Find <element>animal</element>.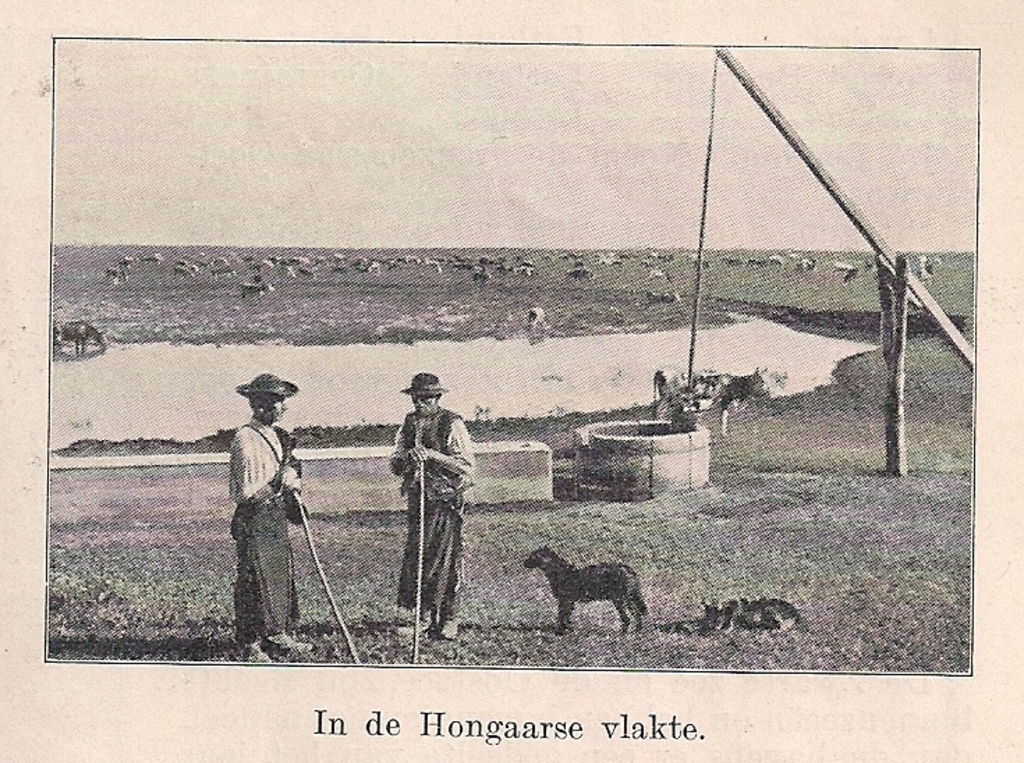
<region>648, 358, 780, 436</region>.
